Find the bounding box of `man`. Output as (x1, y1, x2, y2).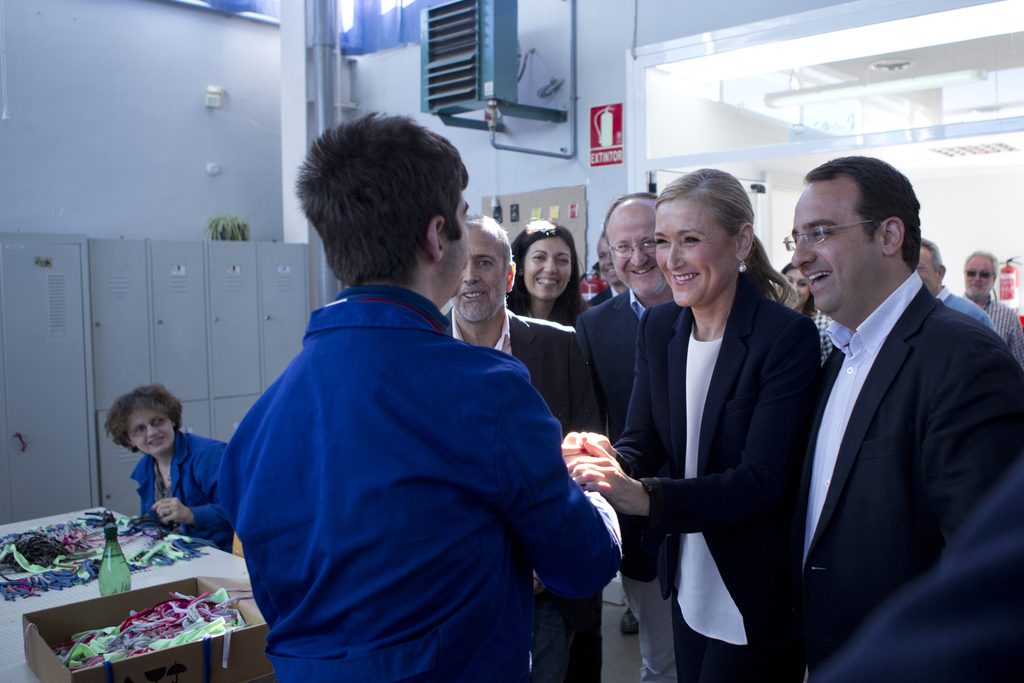
(785, 155, 1023, 682).
